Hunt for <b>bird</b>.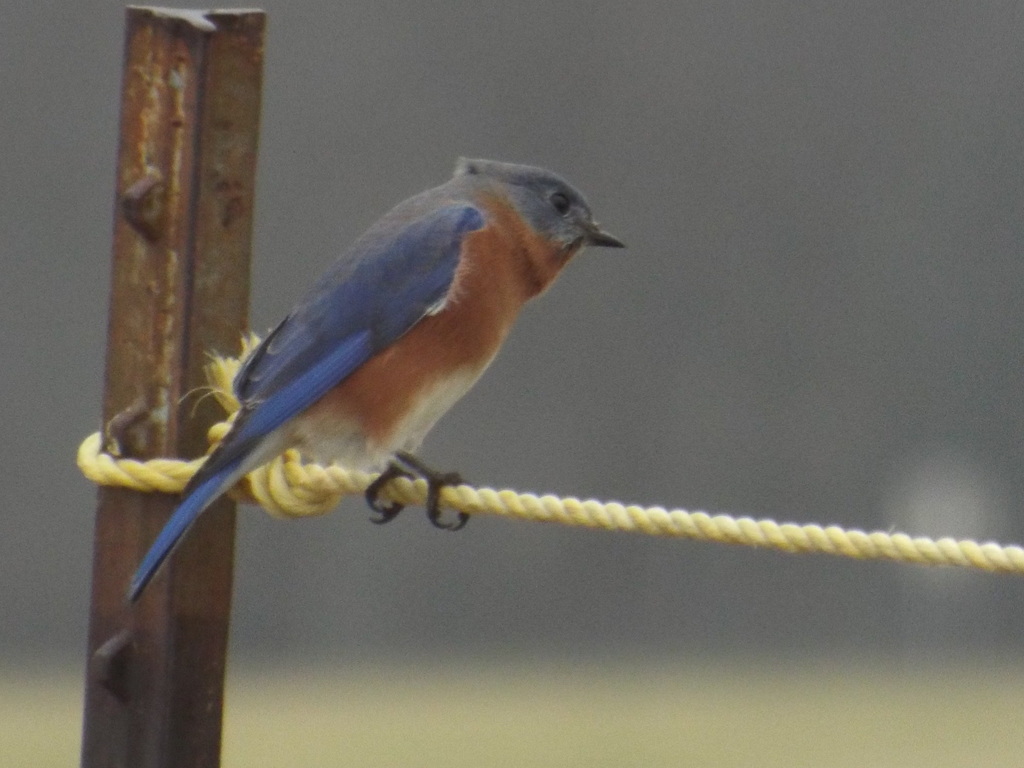
Hunted down at pyautogui.locateOnScreen(76, 156, 636, 593).
